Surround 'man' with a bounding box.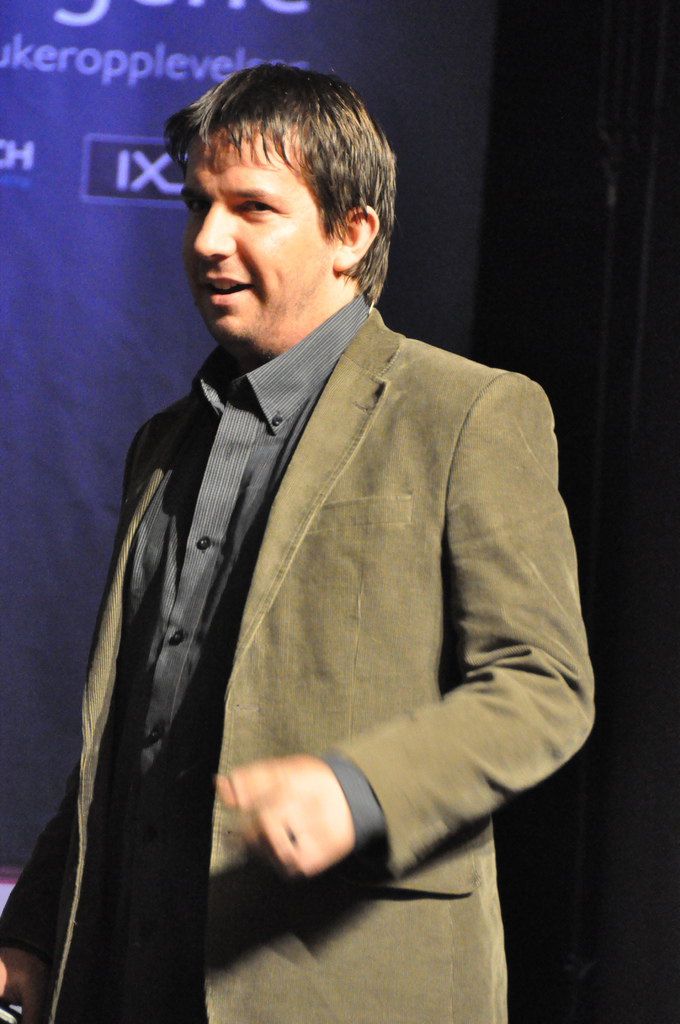
detection(0, 56, 595, 1023).
